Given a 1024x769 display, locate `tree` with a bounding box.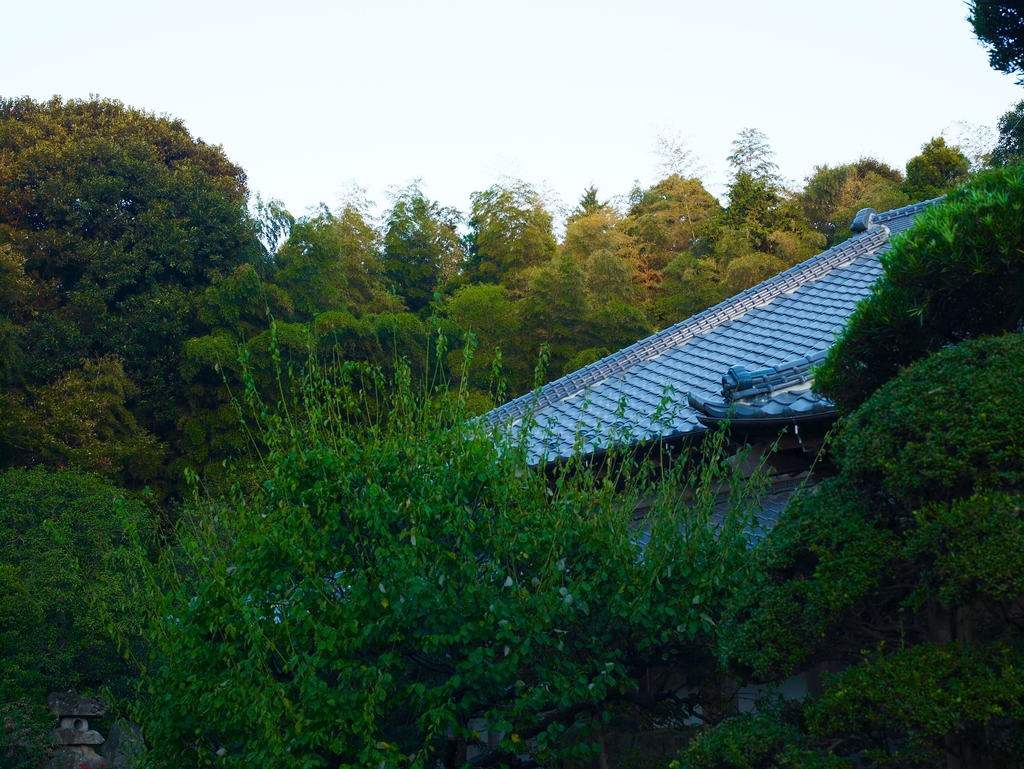
Located: [left=470, top=171, right=566, bottom=307].
